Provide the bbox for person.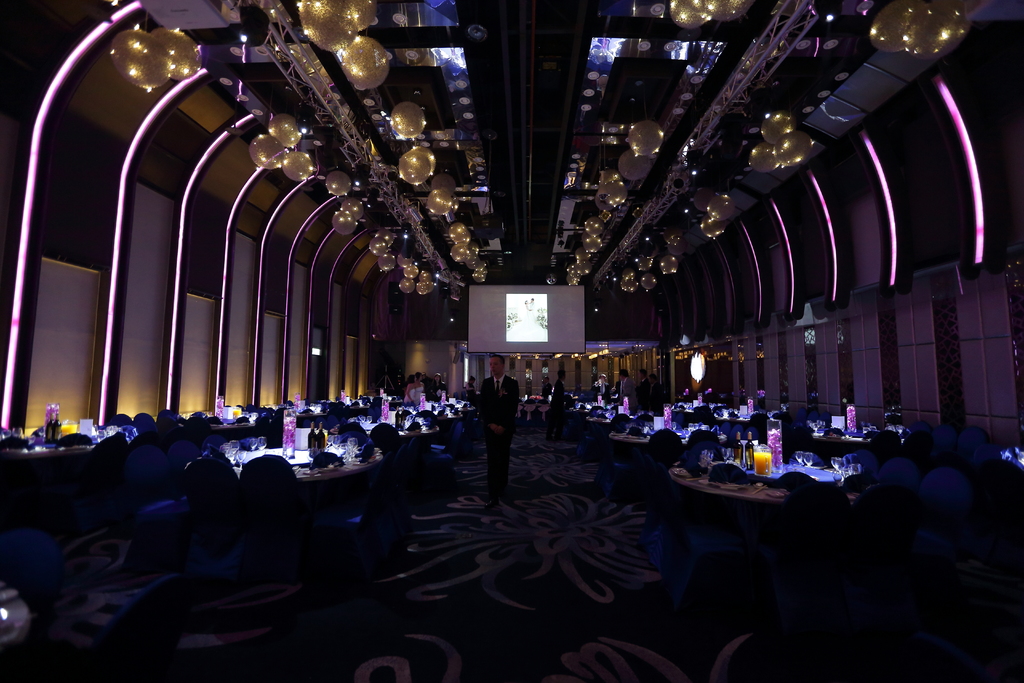
(left=542, top=378, right=550, bottom=402).
